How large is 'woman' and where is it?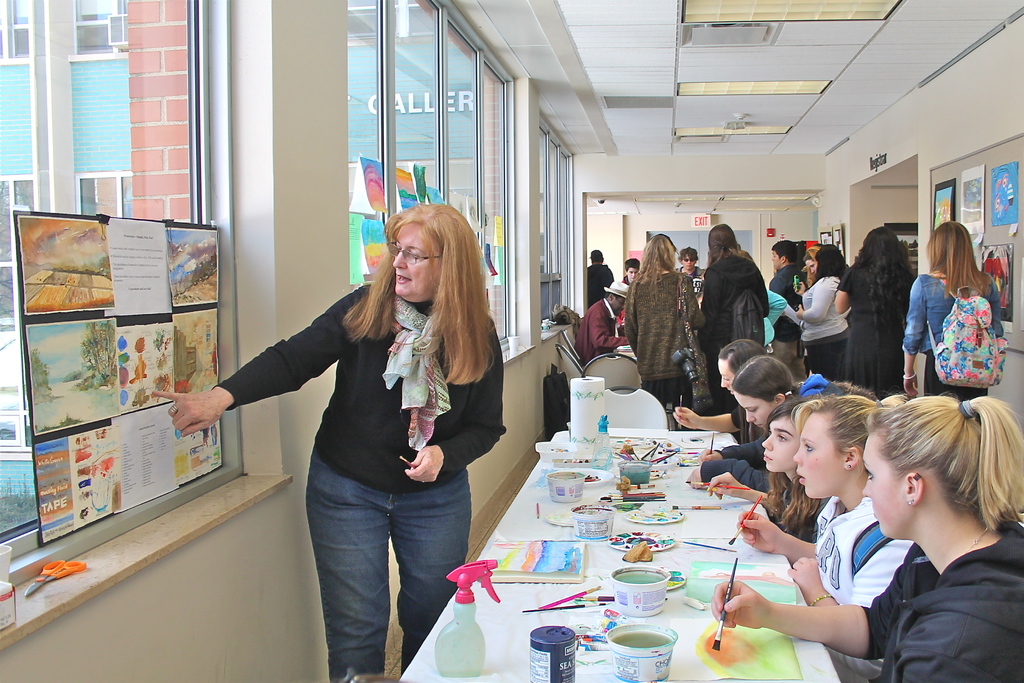
Bounding box: locate(673, 243, 705, 277).
